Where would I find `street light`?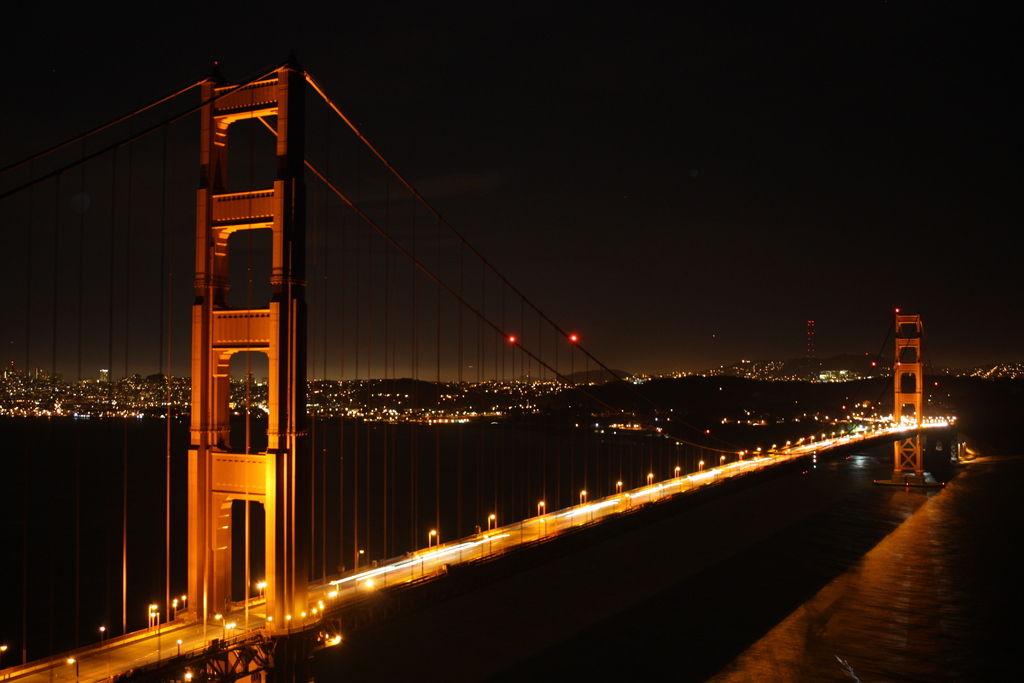
At Rect(579, 491, 586, 506).
